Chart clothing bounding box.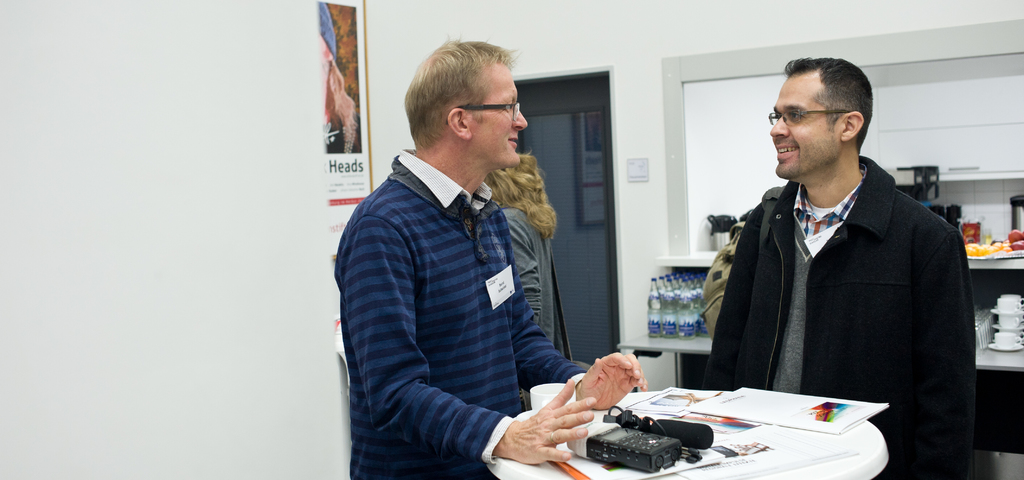
Charted: select_region(331, 140, 591, 479).
